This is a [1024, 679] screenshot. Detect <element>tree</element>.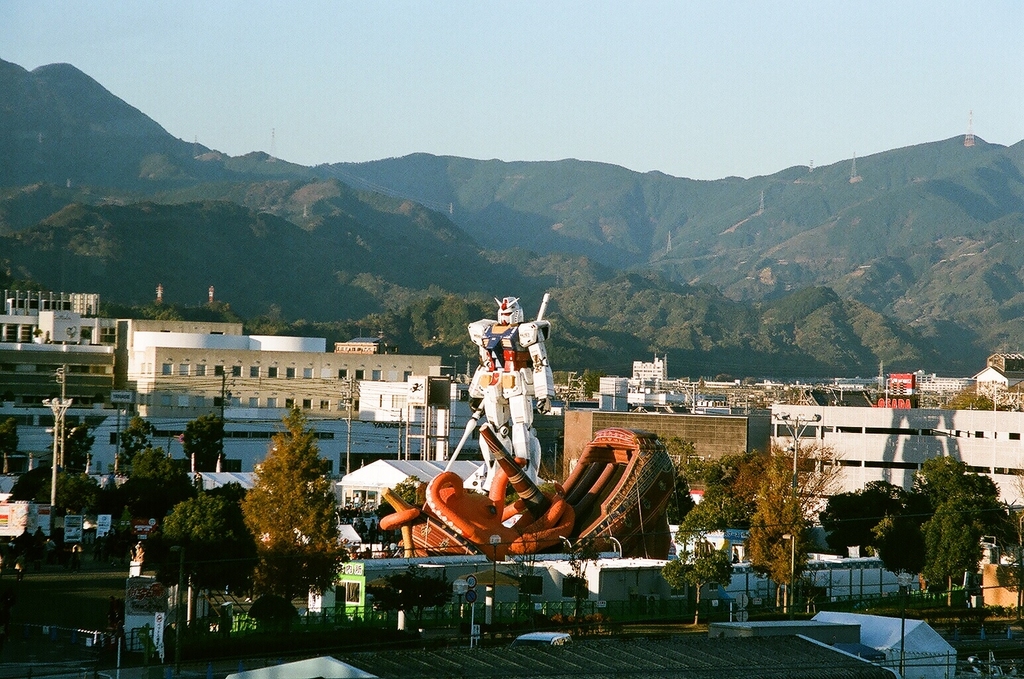
l=142, t=495, r=259, b=619.
